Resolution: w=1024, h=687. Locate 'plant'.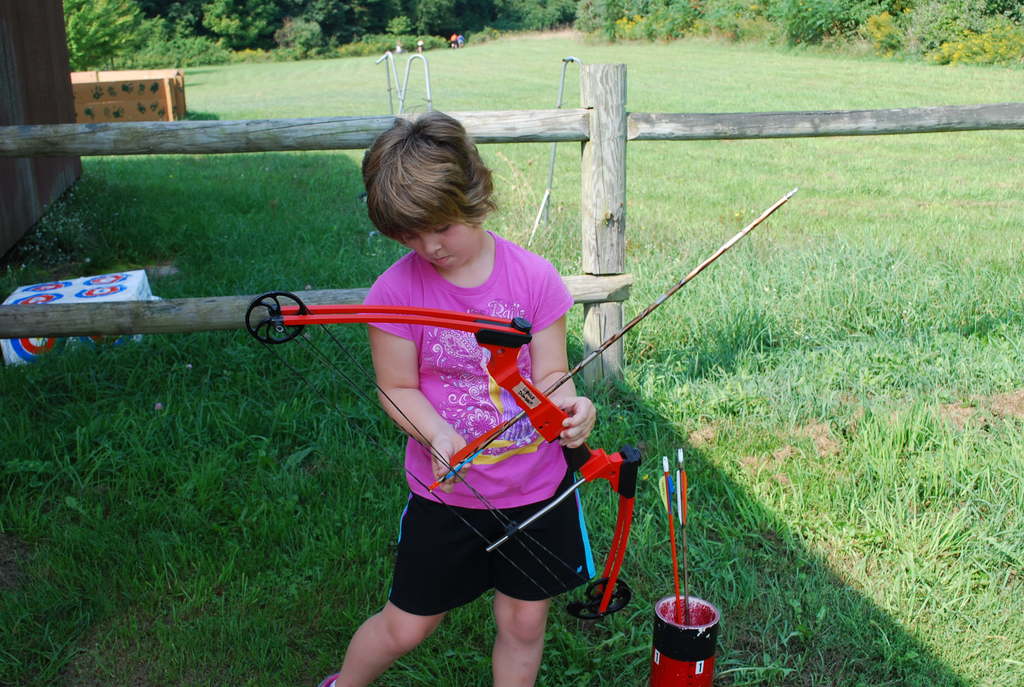
bbox=(705, 10, 757, 50).
